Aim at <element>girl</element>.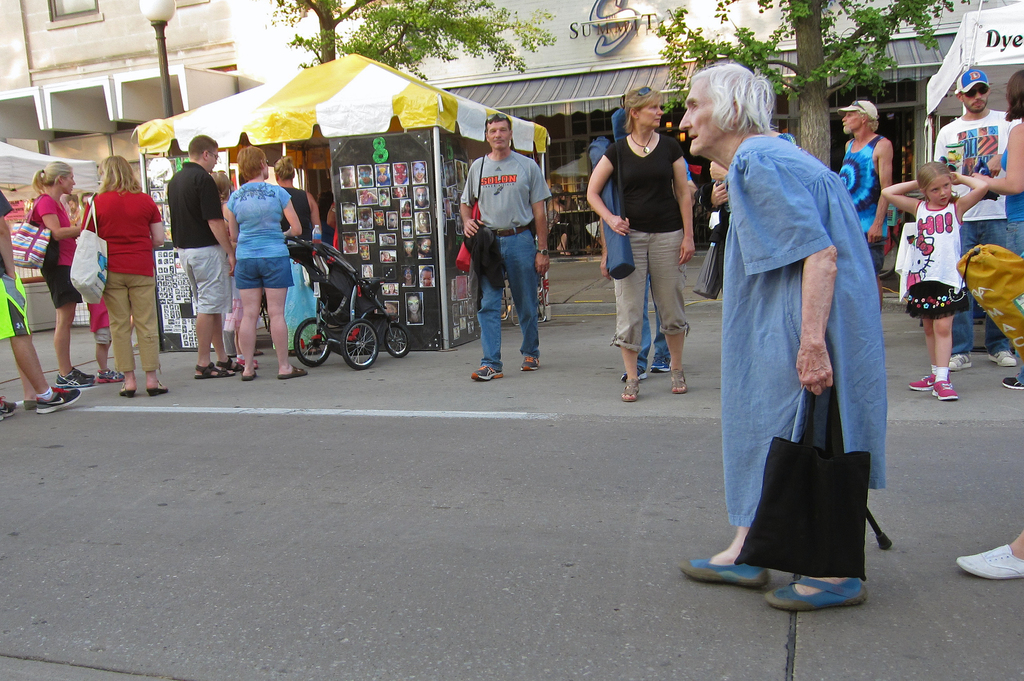
Aimed at locate(271, 159, 321, 355).
